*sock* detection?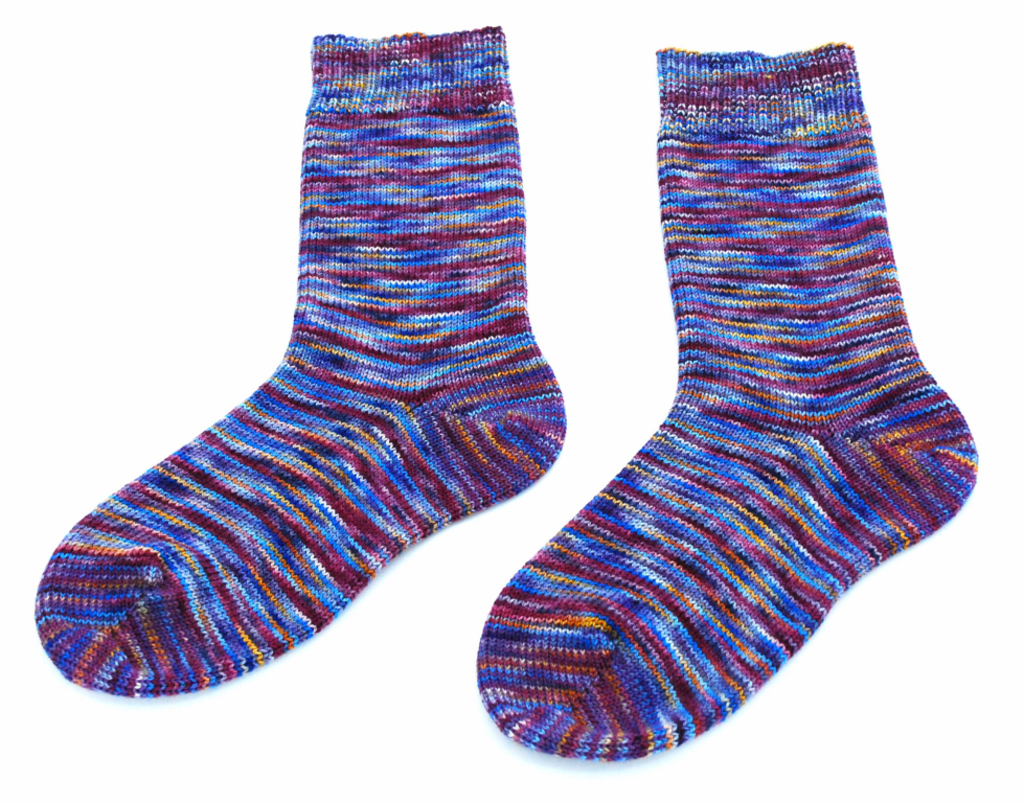
region(26, 23, 567, 695)
